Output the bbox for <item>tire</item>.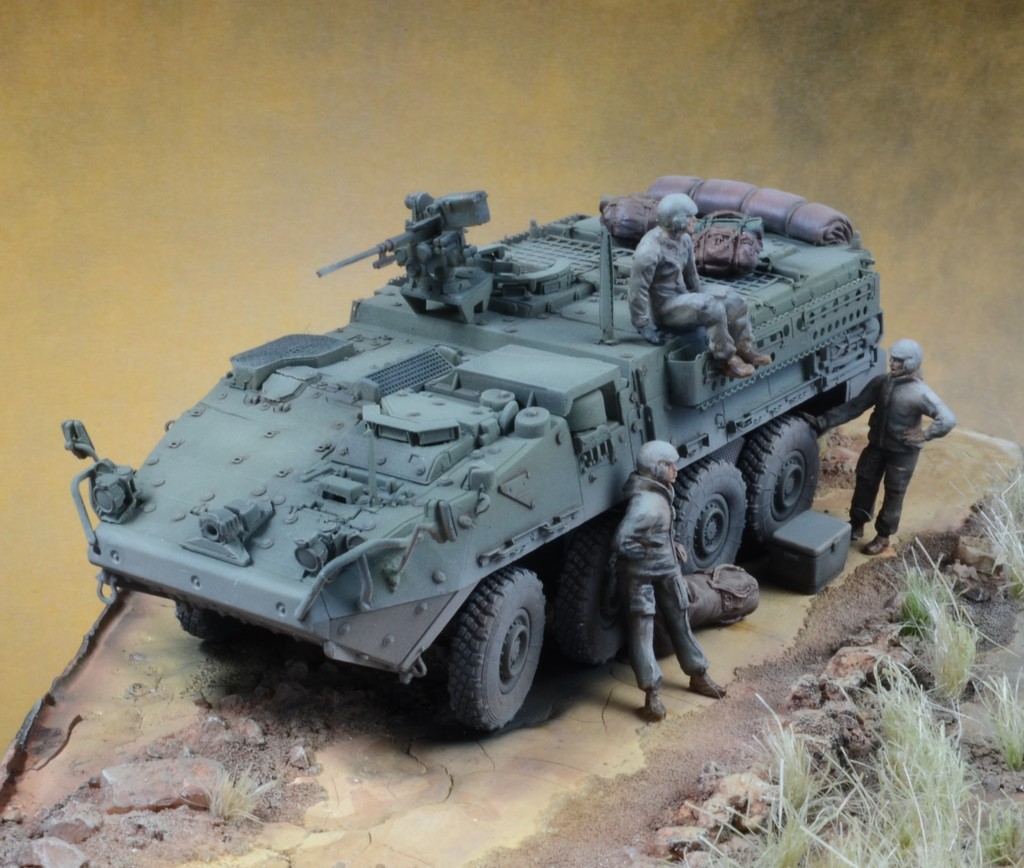
[750,407,822,542].
